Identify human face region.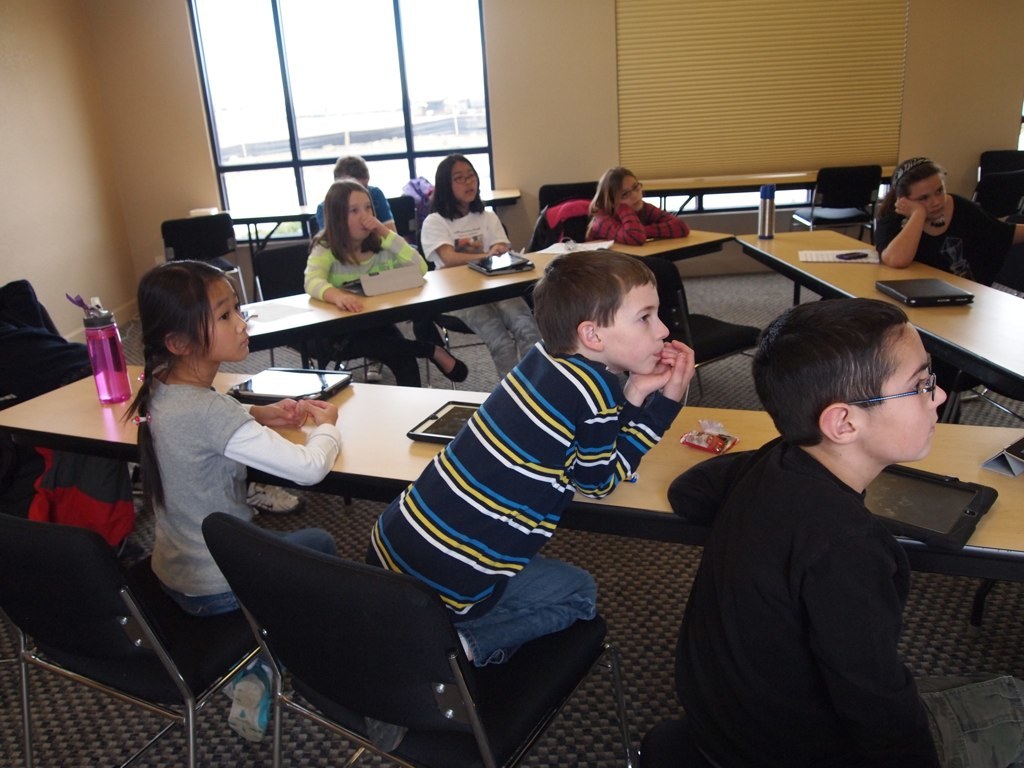
Region: crop(909, 175, 948, 219).
